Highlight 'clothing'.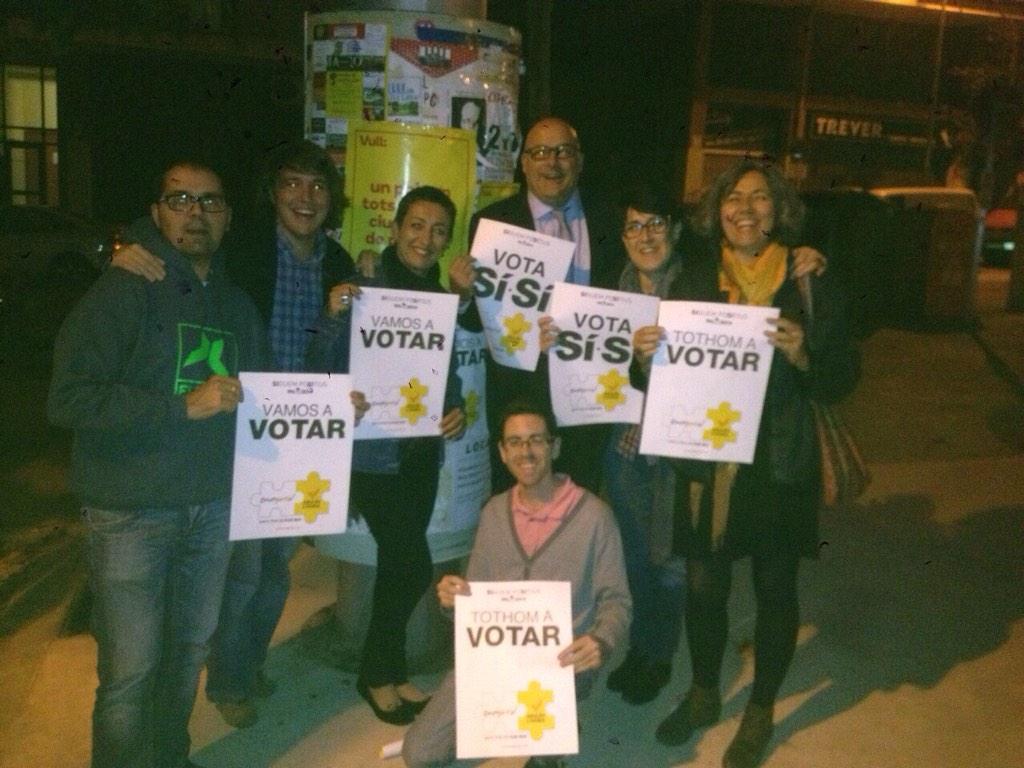
Highlighted region: x1=213 y1=209 x2=359 y2=701.
